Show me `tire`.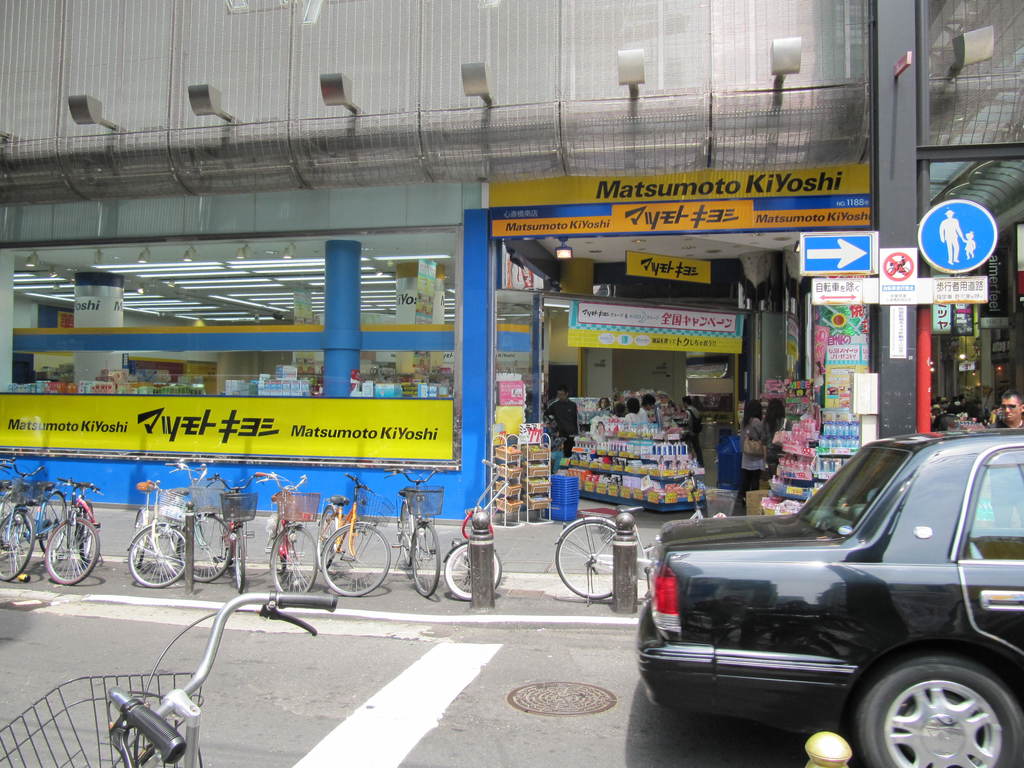
`tire` is here: x1=853, y1=648, x2=1005, y2=764.
